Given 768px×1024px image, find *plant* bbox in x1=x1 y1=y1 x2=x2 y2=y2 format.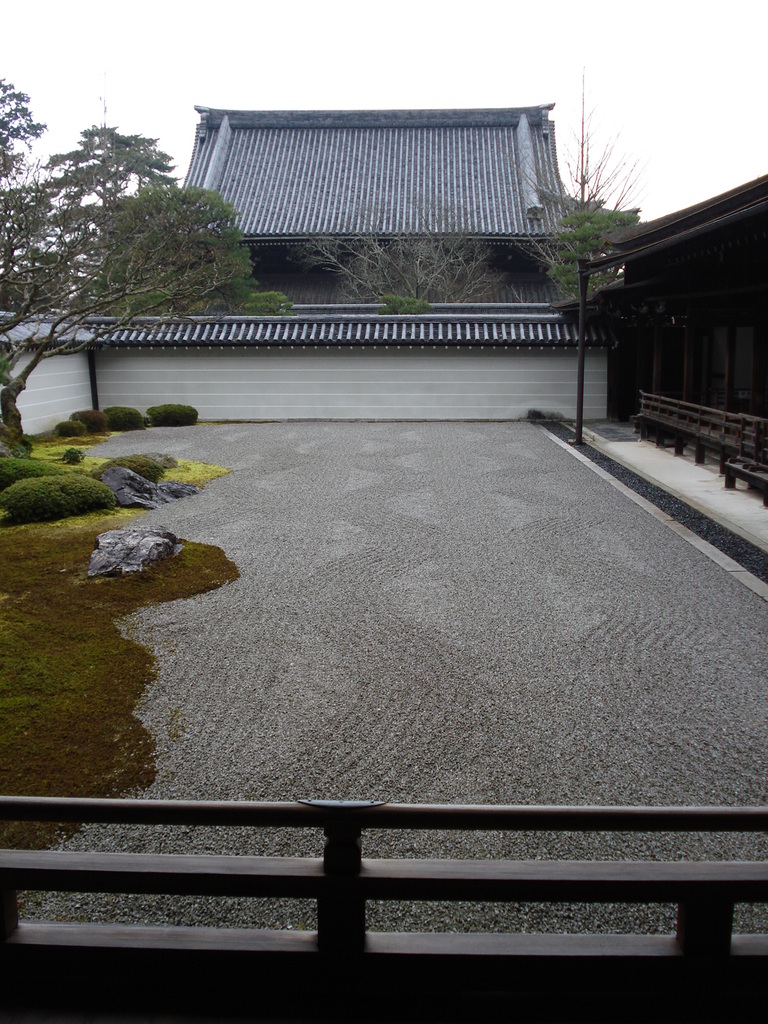
x1=0 y1=475 x2=117 y2=518.
